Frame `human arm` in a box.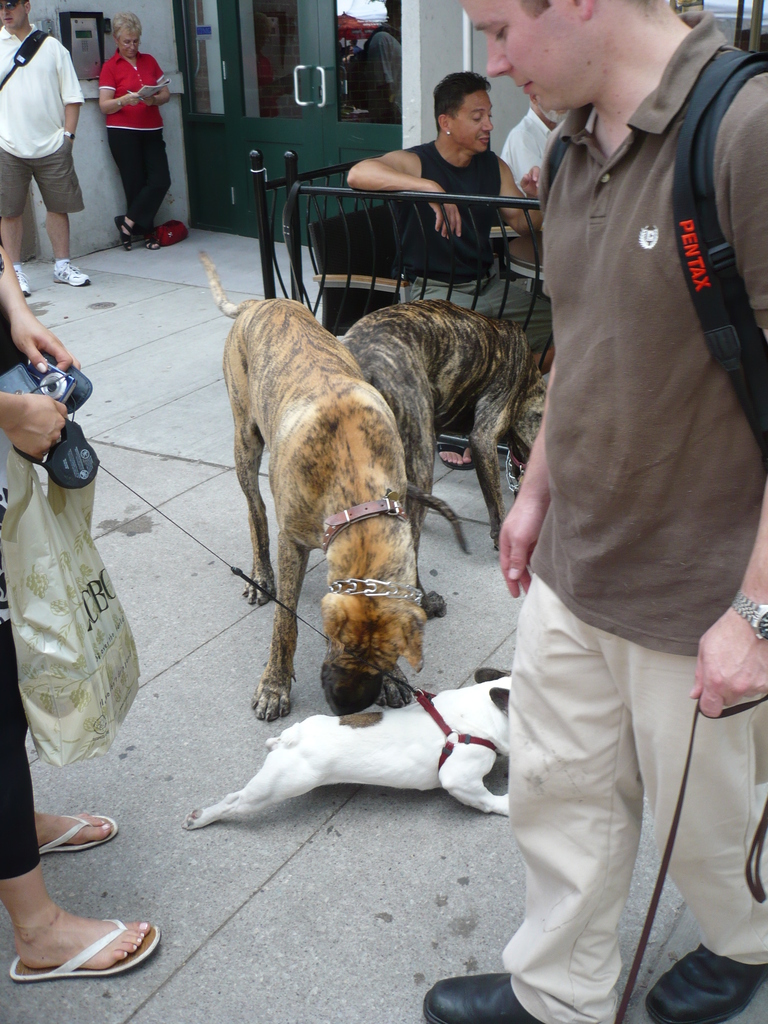
2 240 90 382.
